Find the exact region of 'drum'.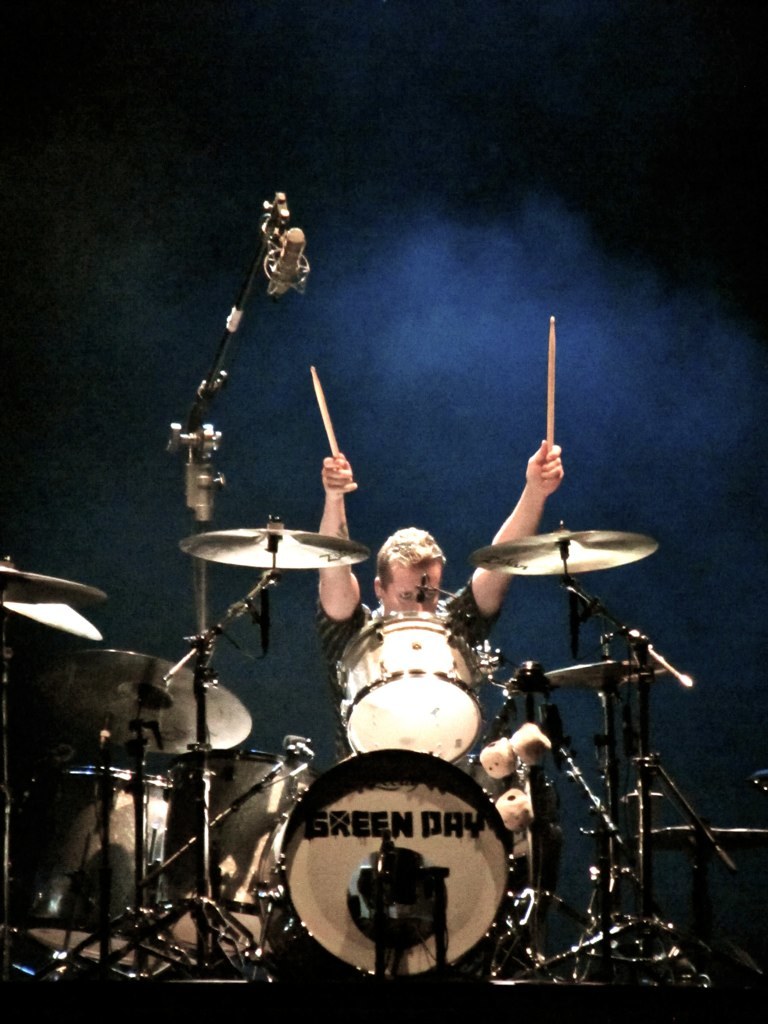
Exact region: [x1=149, y1=752, x2=318, y2=963].
